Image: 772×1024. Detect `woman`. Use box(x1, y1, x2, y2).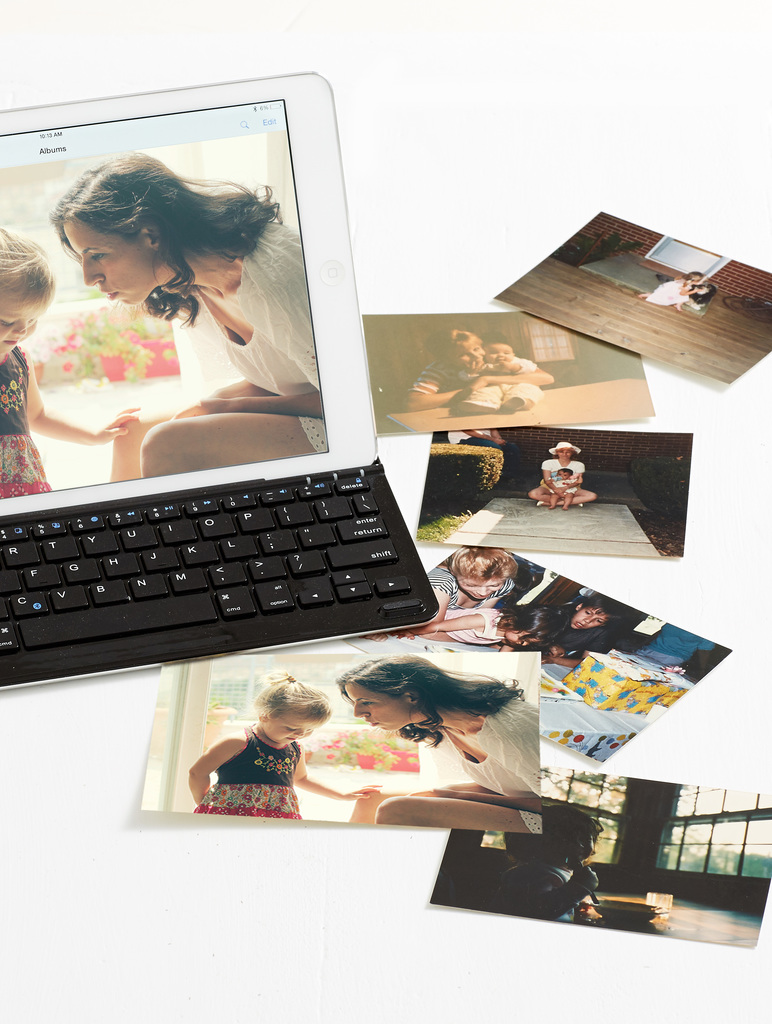
box(408, 547, 520, 630).
